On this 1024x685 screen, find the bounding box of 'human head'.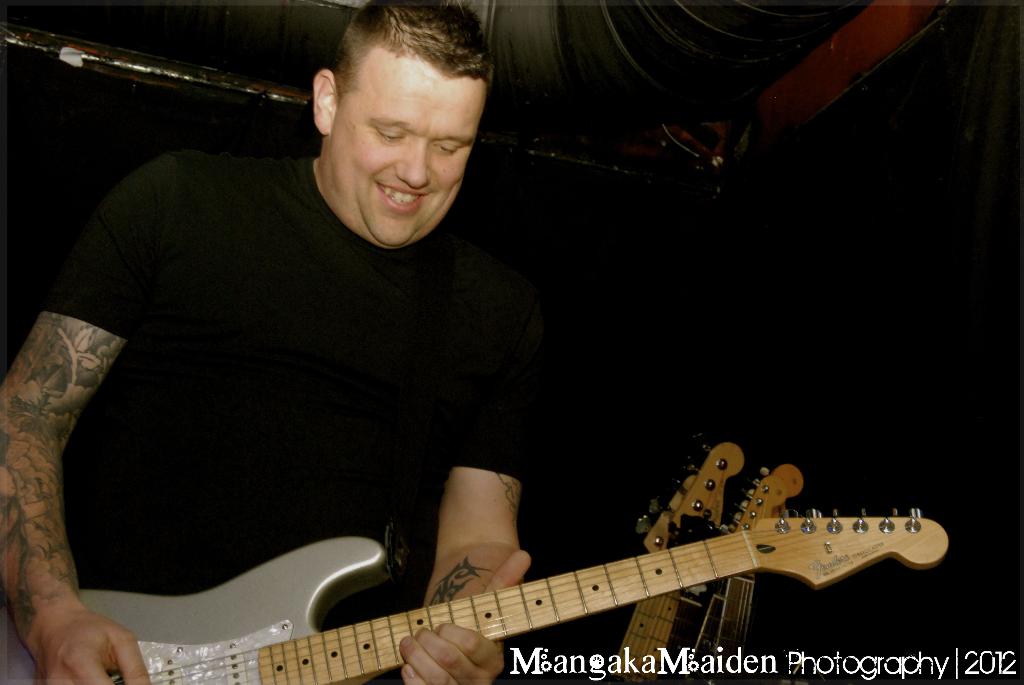
Bounding box: x1=298, y1=10, x2=499, y2=232.
